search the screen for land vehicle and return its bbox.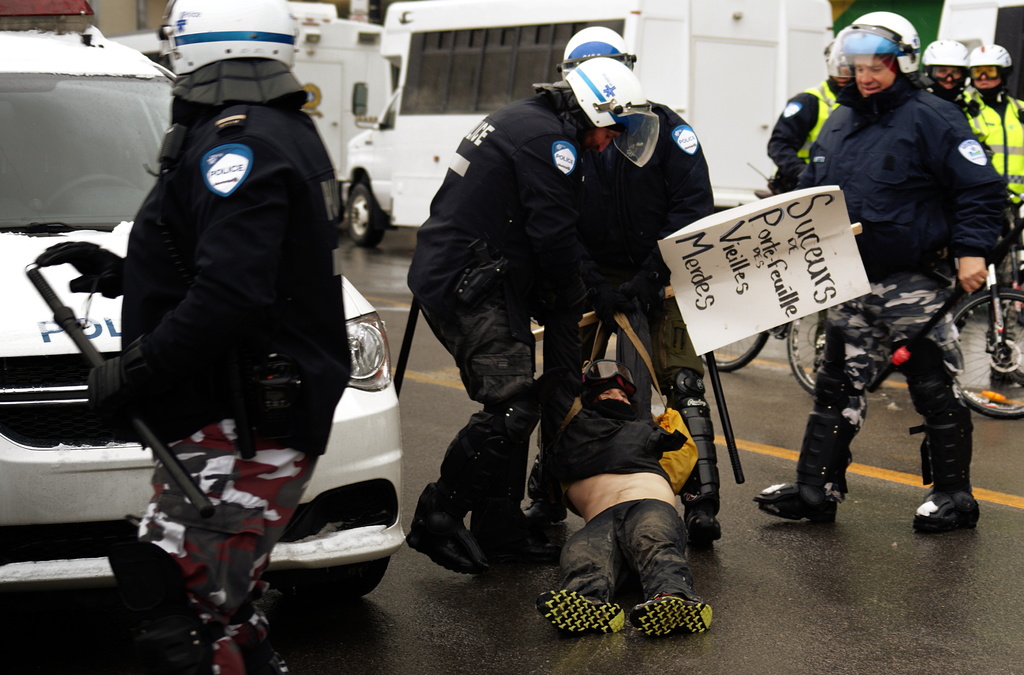
Found: <box>703,325,783,371</box>.
